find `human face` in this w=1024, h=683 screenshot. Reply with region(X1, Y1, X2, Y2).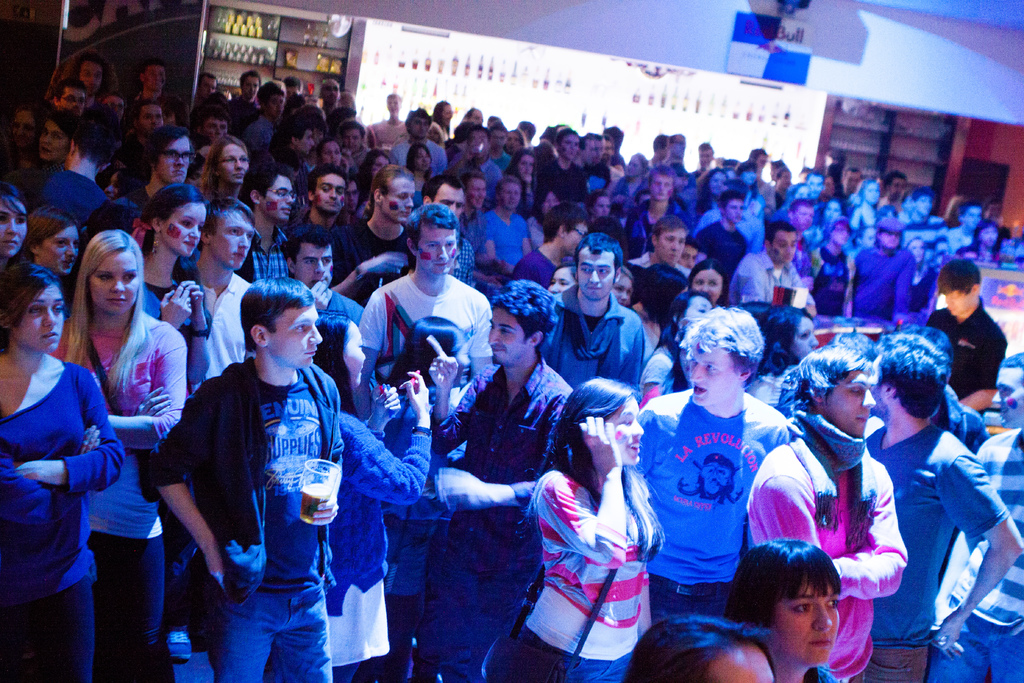
region(680, 244, 697, 267).
